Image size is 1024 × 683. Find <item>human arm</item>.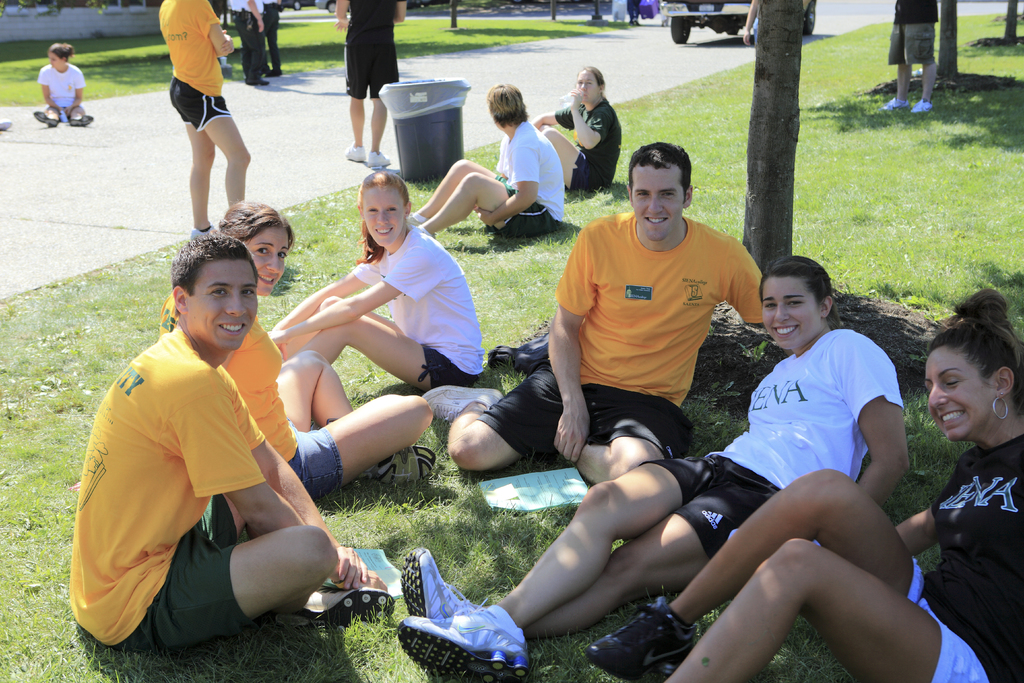
<bbox>182, 0, 248, 69</bbox>.
